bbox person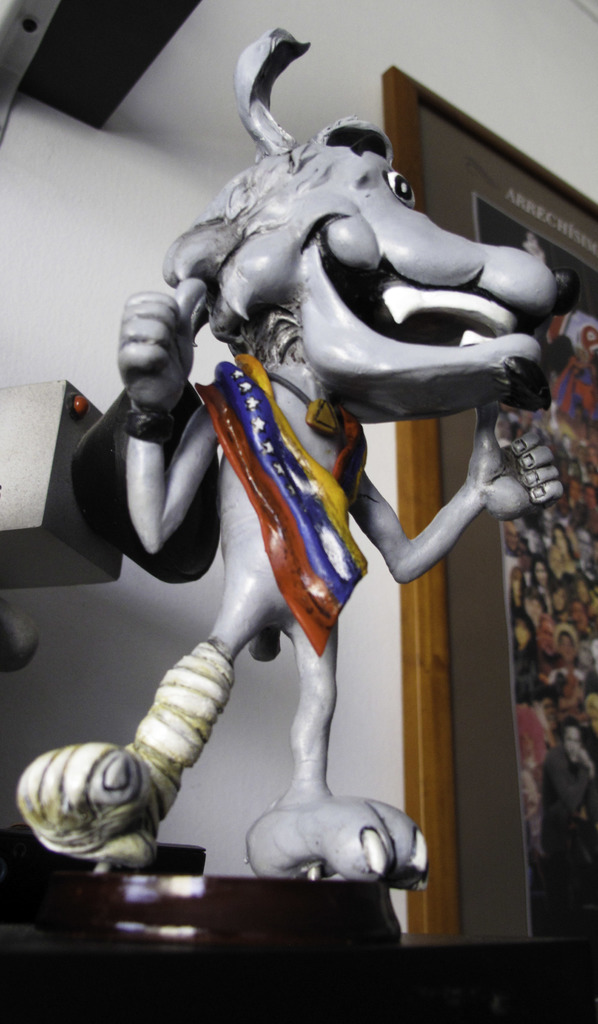
locate(549, 338, 597, 437)
